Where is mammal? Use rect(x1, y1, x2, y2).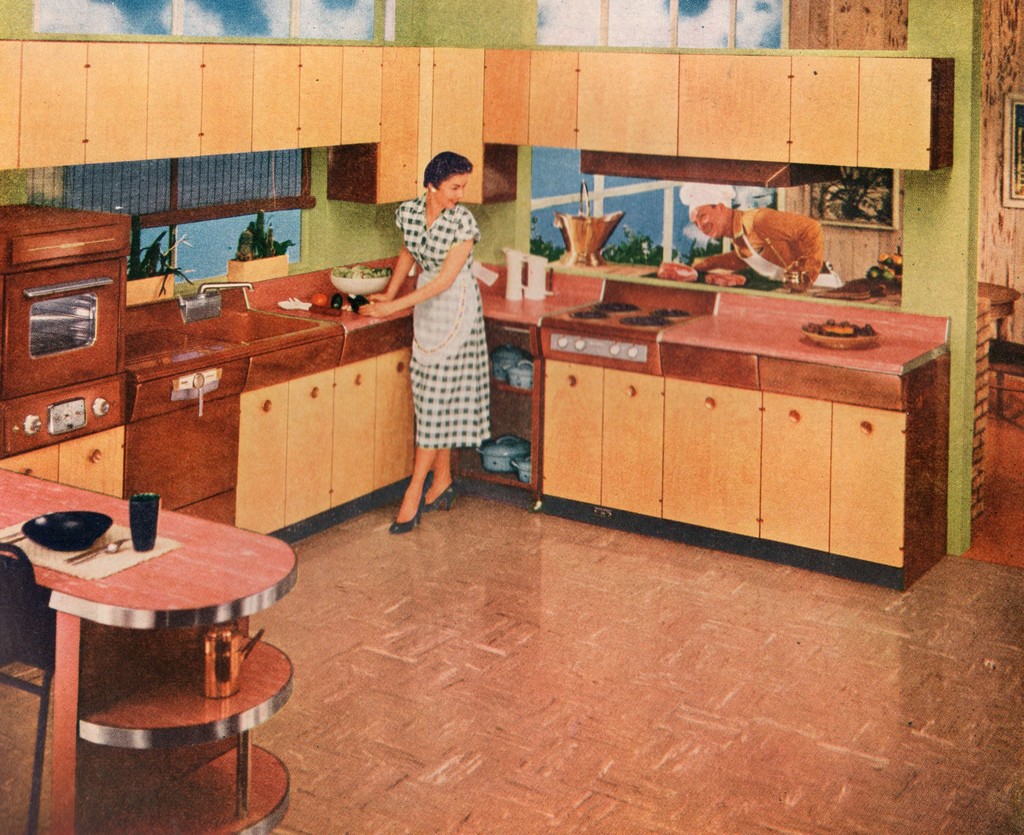
rect(371, 156, 499, 516).
